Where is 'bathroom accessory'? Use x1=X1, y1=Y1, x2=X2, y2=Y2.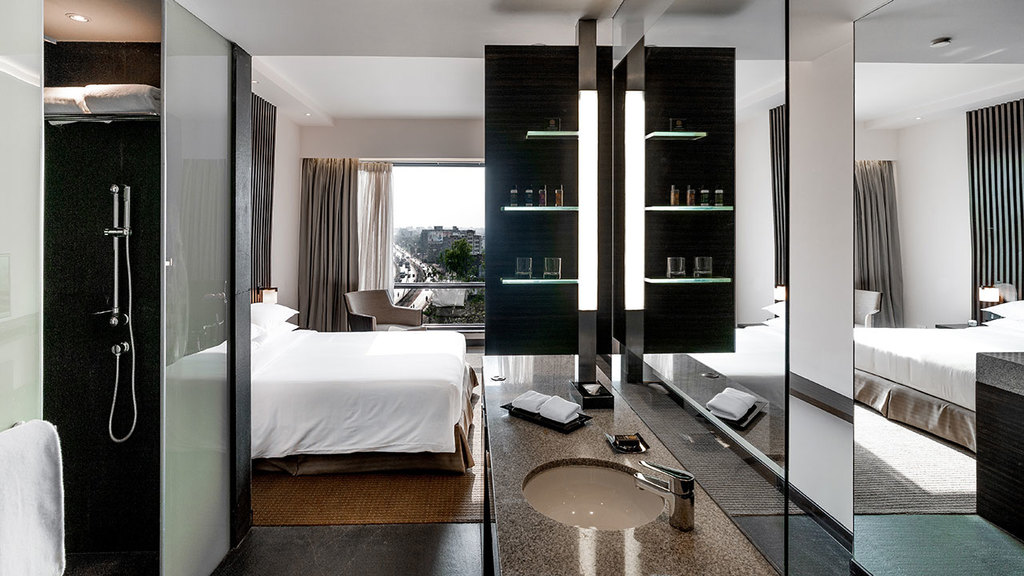
x1=97, y1=177, x2=156, y2=457.
